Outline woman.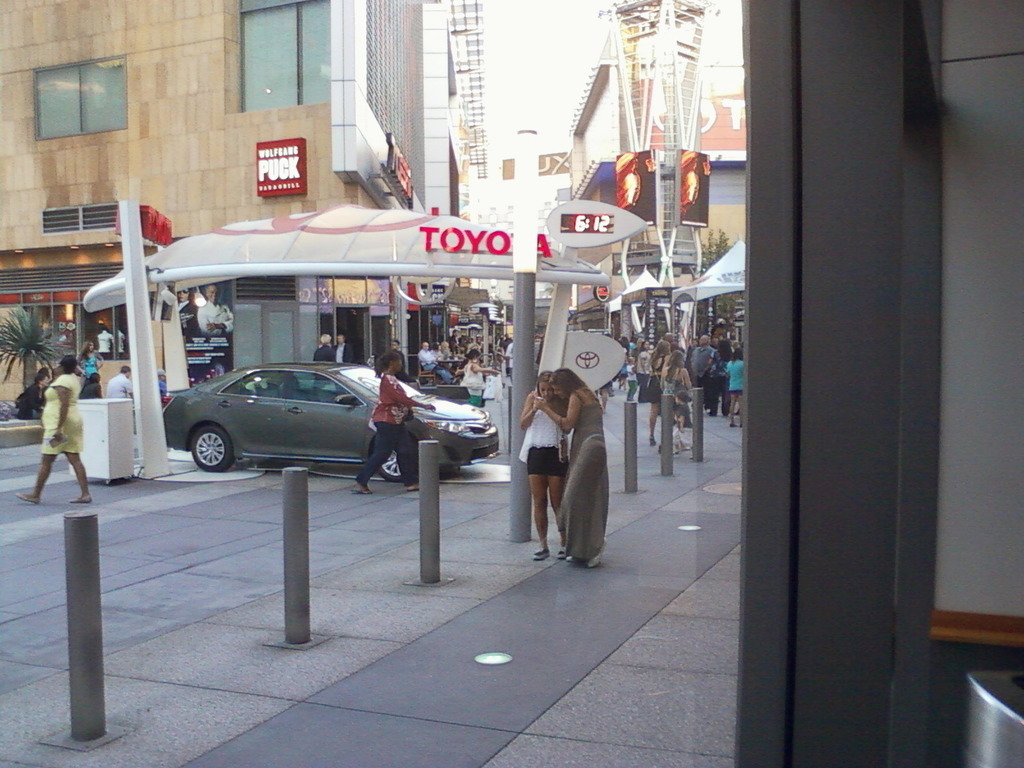
Outline: (518, 373, 567, 561).
